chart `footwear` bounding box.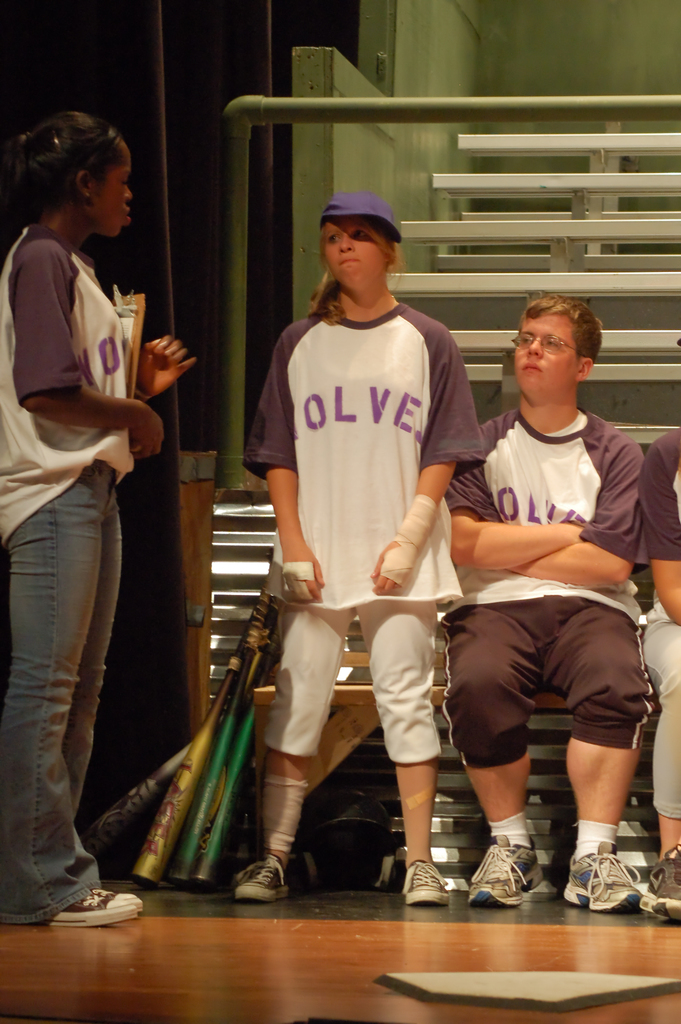
Charted: [637,840,680,922].
